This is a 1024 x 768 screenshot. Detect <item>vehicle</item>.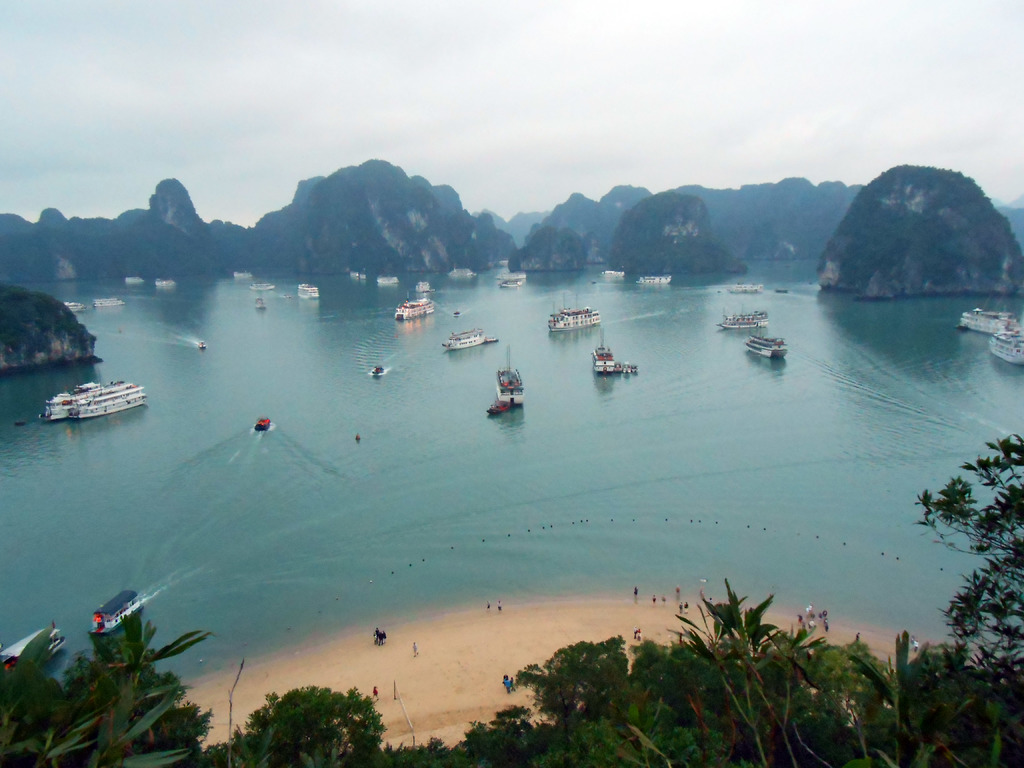
(726,280,762,295).
